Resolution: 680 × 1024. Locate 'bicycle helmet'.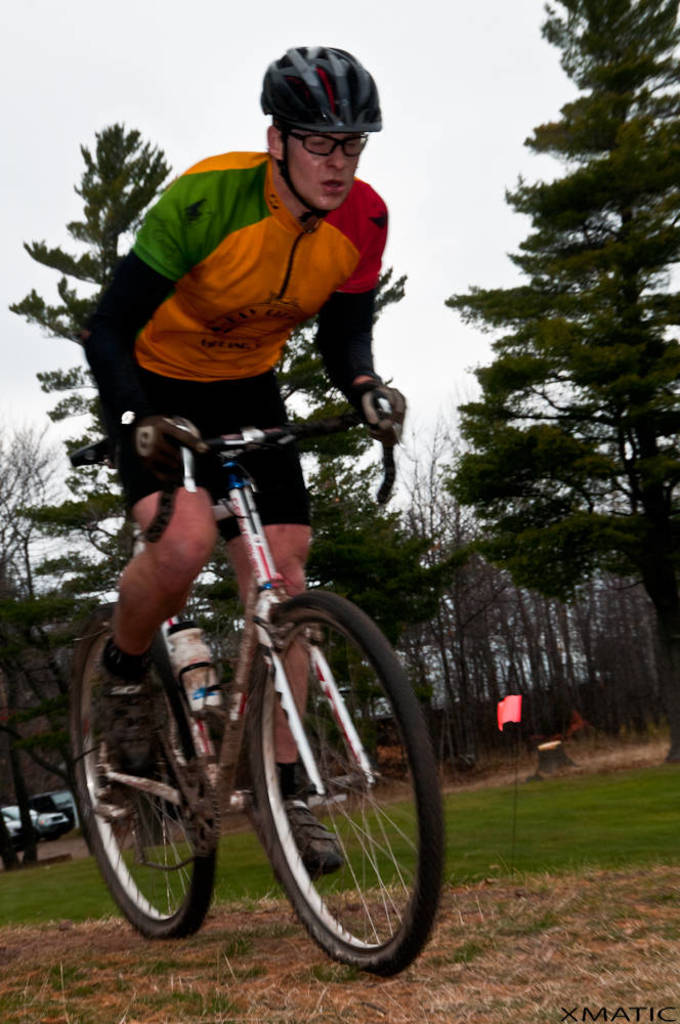
crop(256, 35, 383, 287).
